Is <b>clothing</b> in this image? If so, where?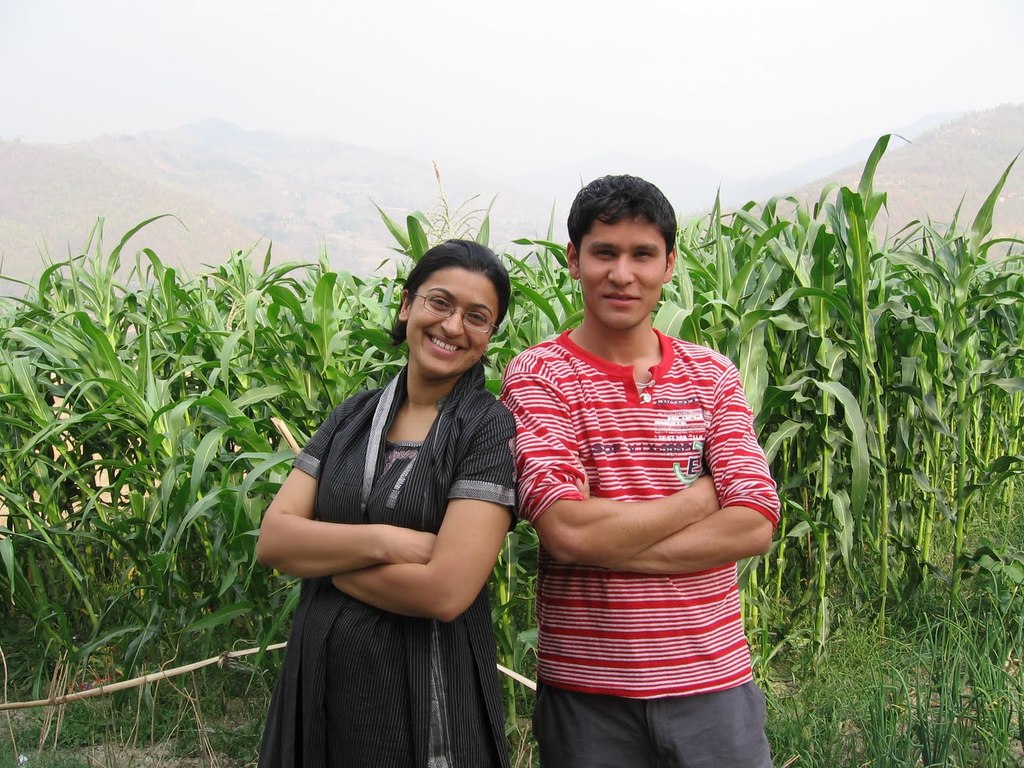
Yes, at box=[516, 297, 776, 716].
